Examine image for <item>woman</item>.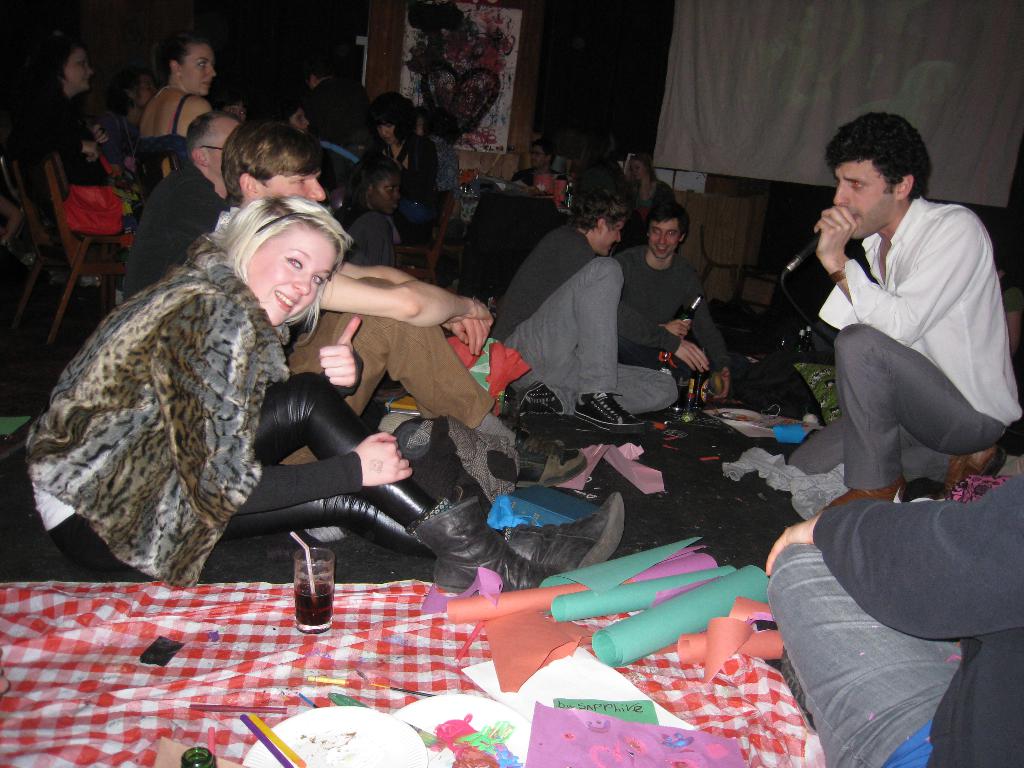
Examination result: detection(79, 188, 428, 568).
